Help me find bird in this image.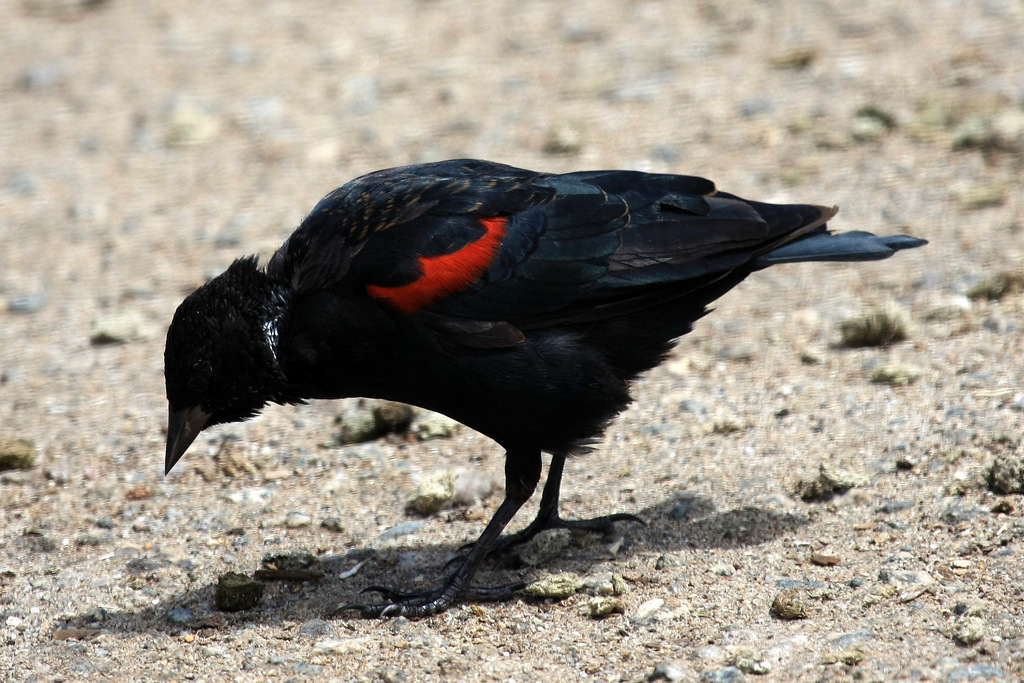
Found it: (x1=127, y1=162, x2=959, y2=564).
